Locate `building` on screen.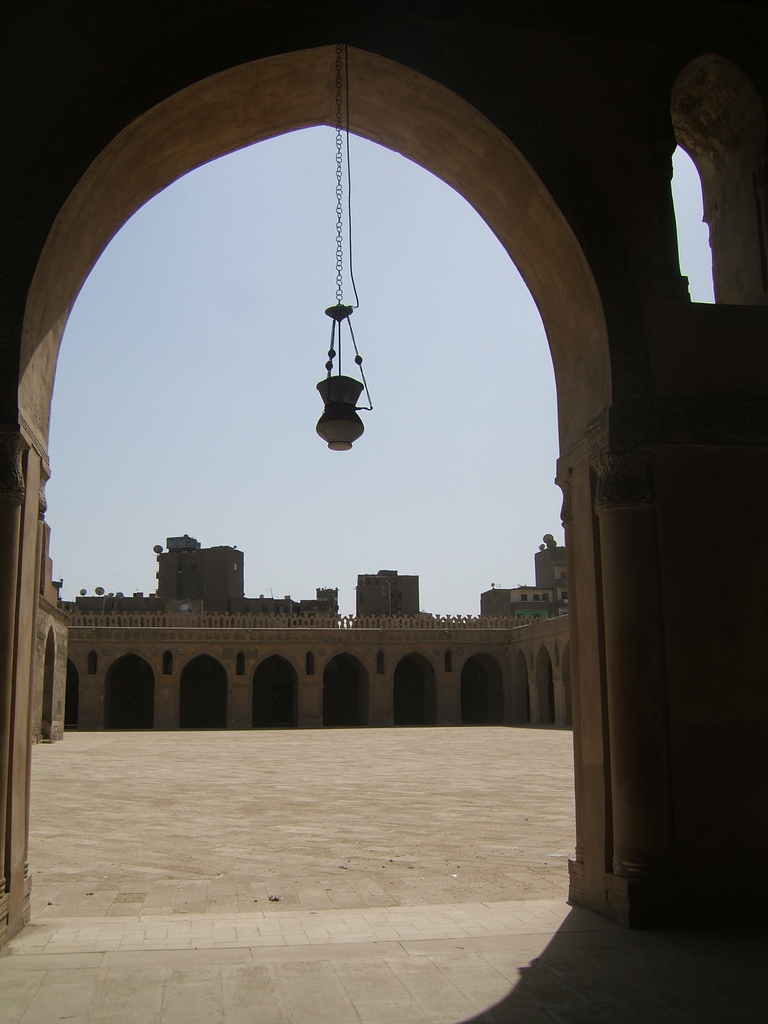
On screen at [left=60, top=541, right=584, bottom=727].
